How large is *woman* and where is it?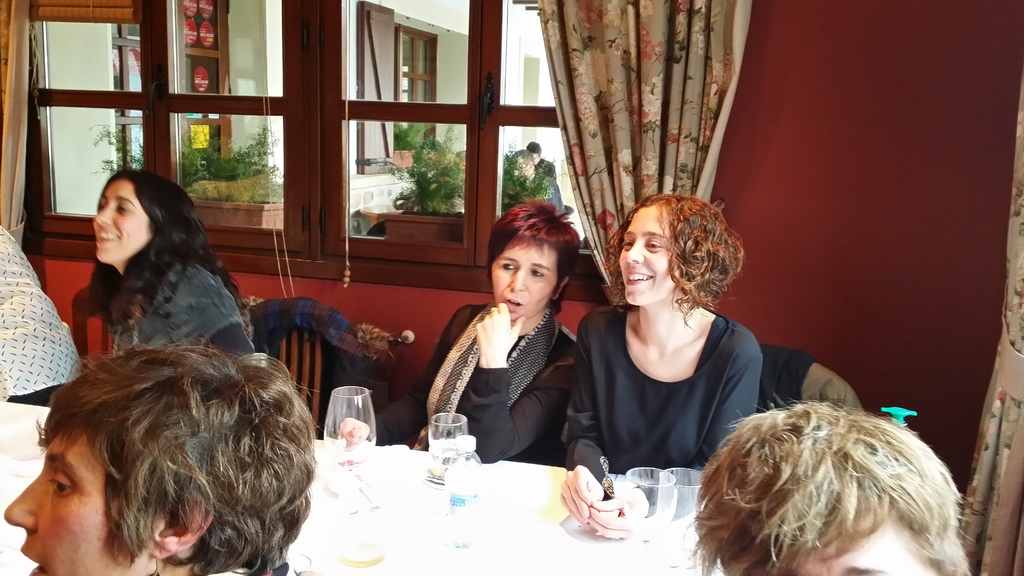
Bounding box: 1 341 315 575.
